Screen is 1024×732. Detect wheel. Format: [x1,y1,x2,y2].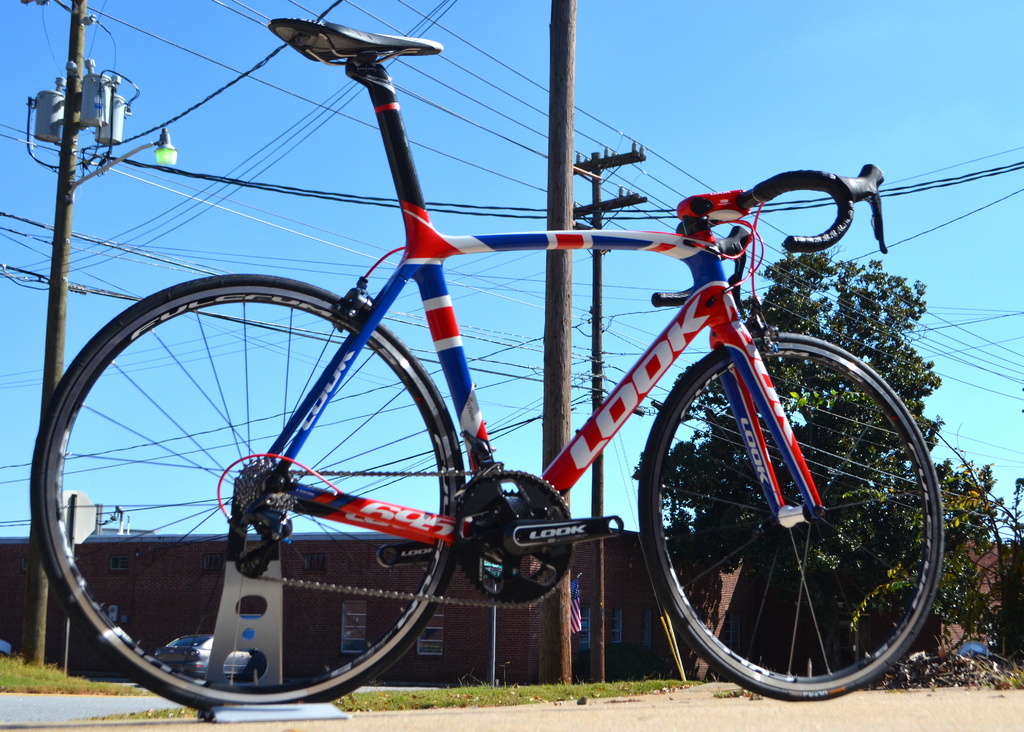
[29,272,462,715].
